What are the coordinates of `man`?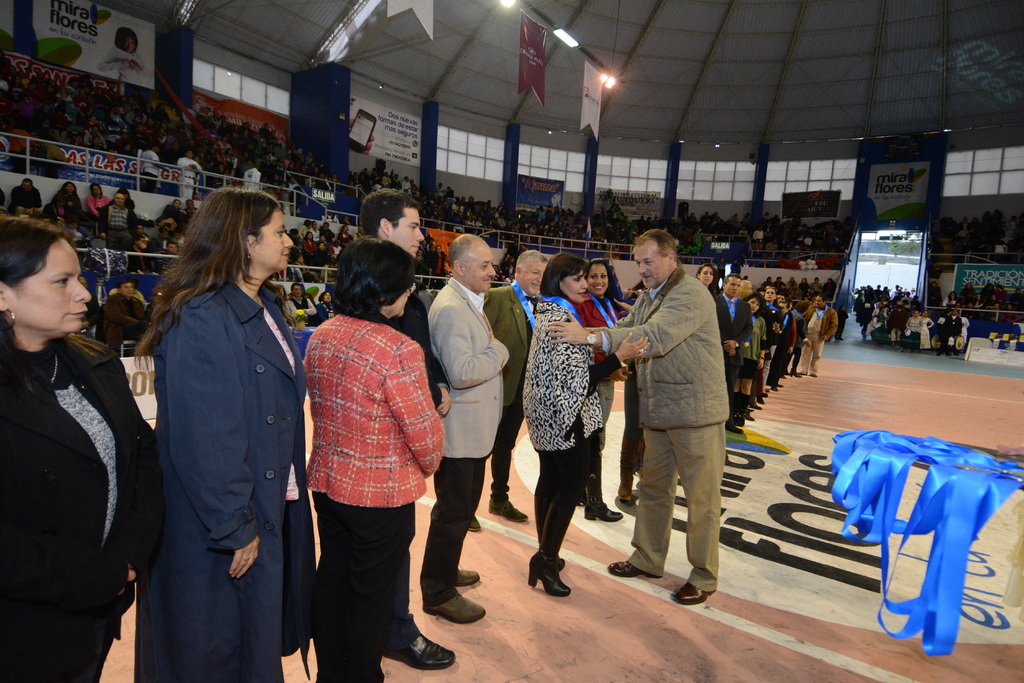
bbox(351, 180, 458, 671).
